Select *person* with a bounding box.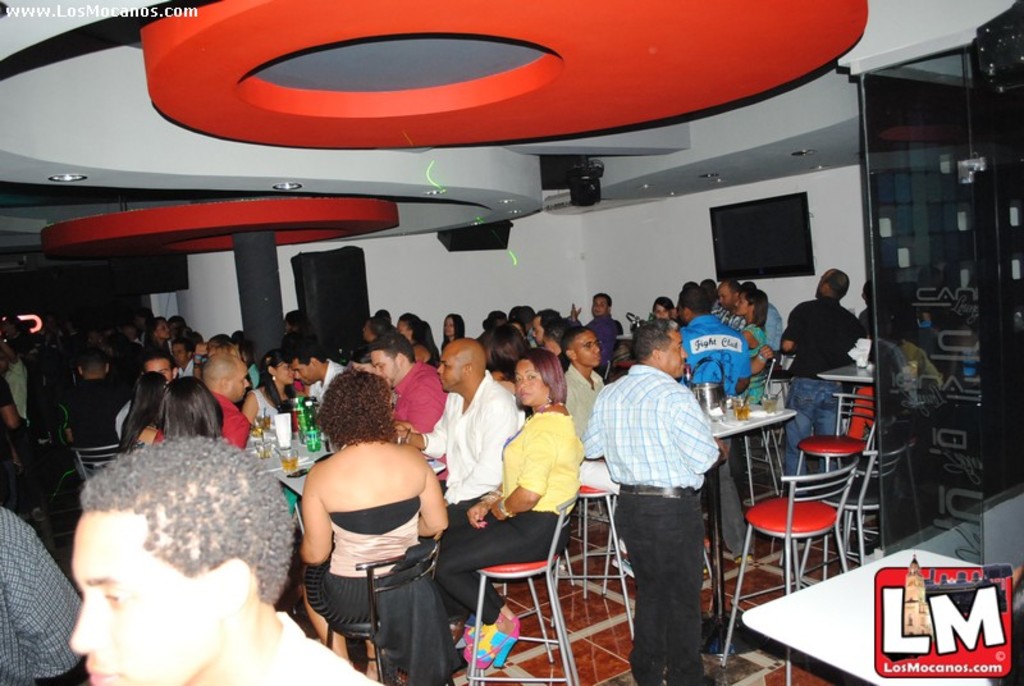
detection(765, 307, 777, 349).
